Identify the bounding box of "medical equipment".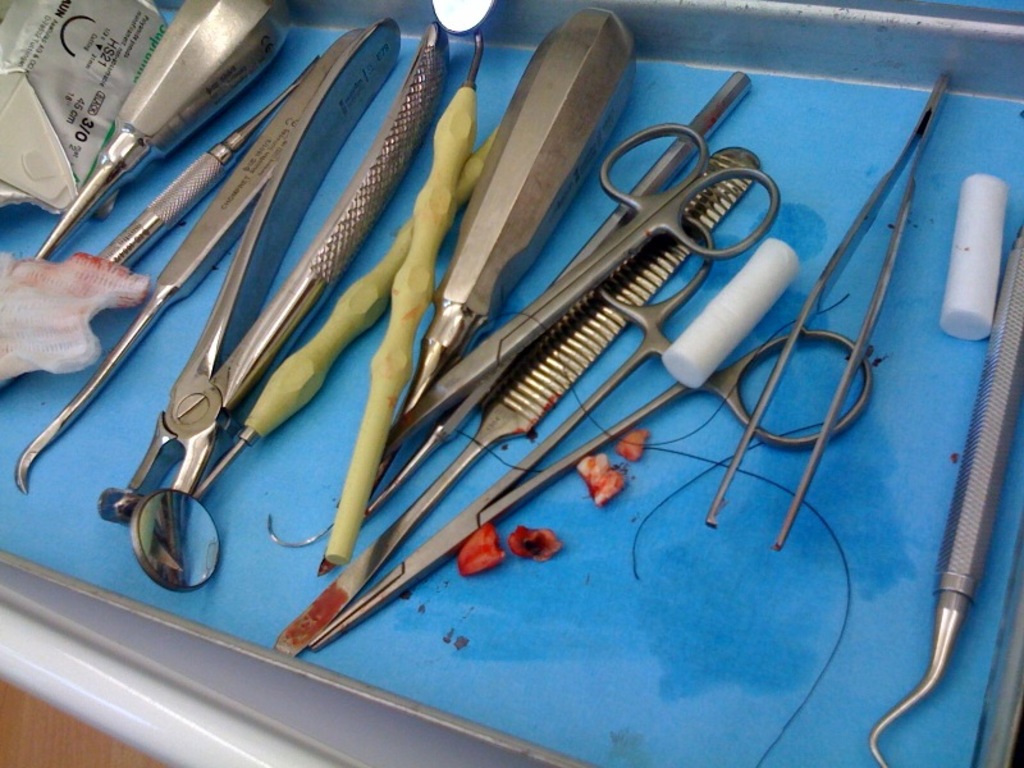
bbox=(869, 232, 1021, 767).
